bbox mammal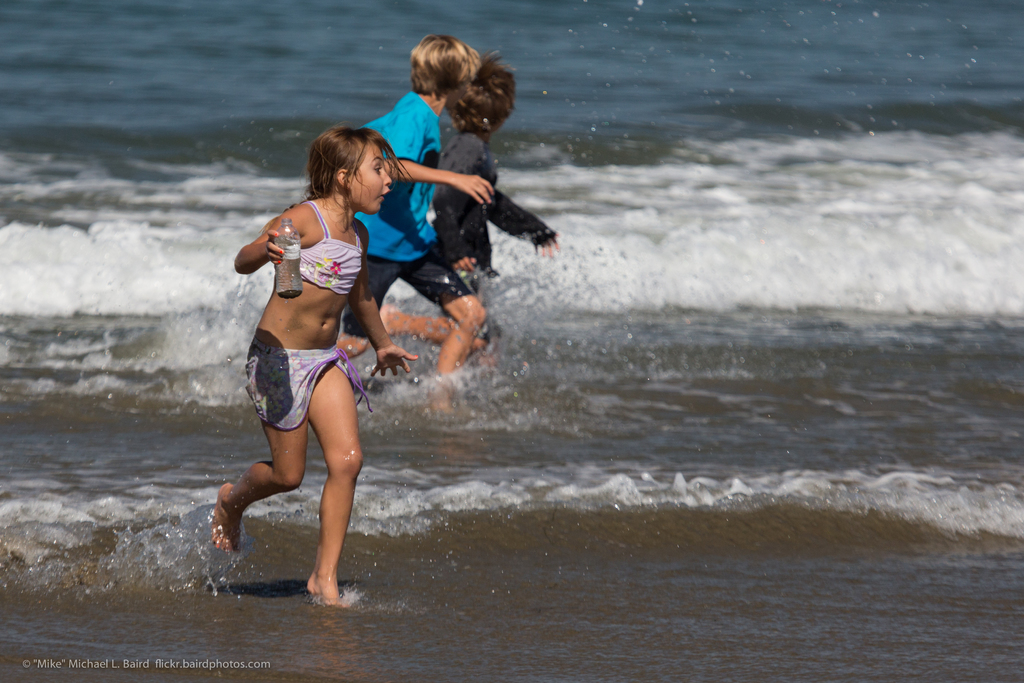
<box>214,152,393,595</box>
